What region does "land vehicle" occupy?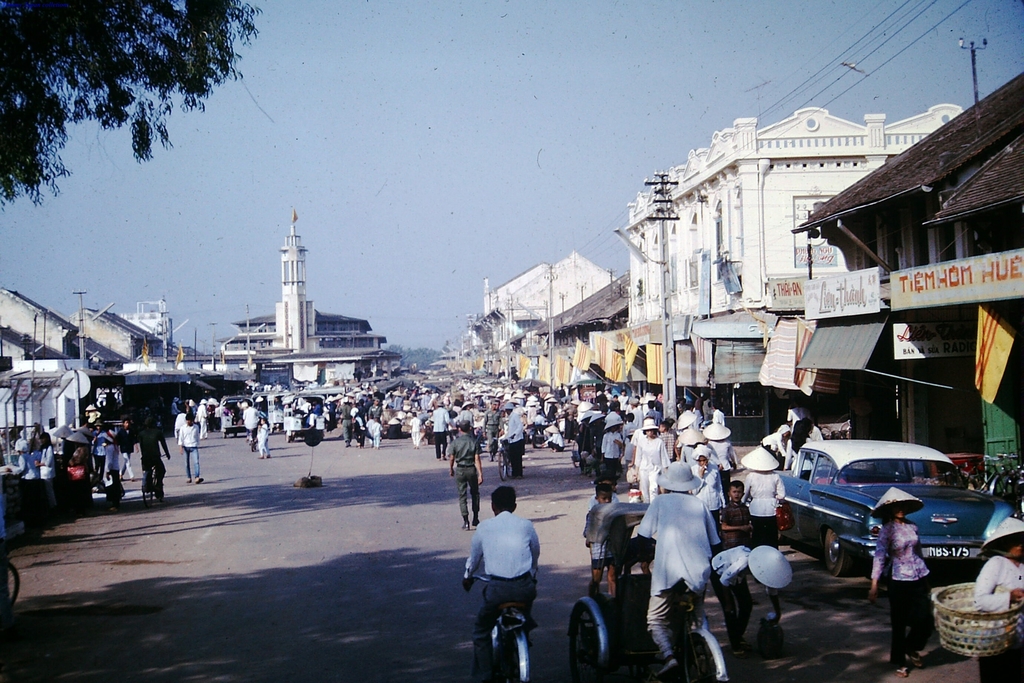
x1=567, y1=500, x2=731, y2=682.
